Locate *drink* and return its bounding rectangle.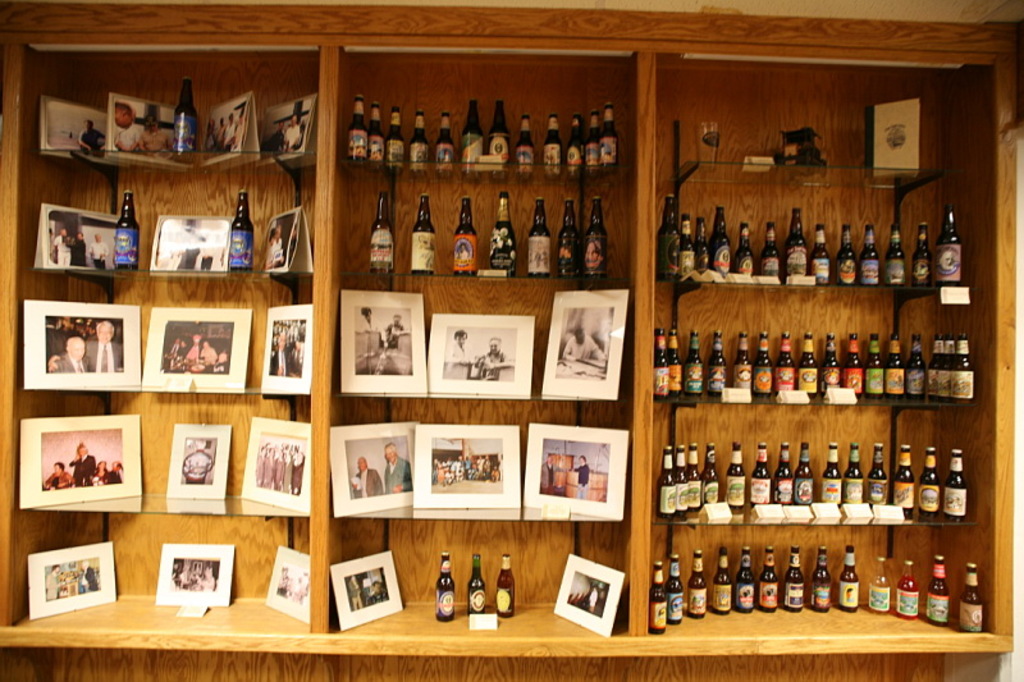
box=[461, 99, 484, 183].
